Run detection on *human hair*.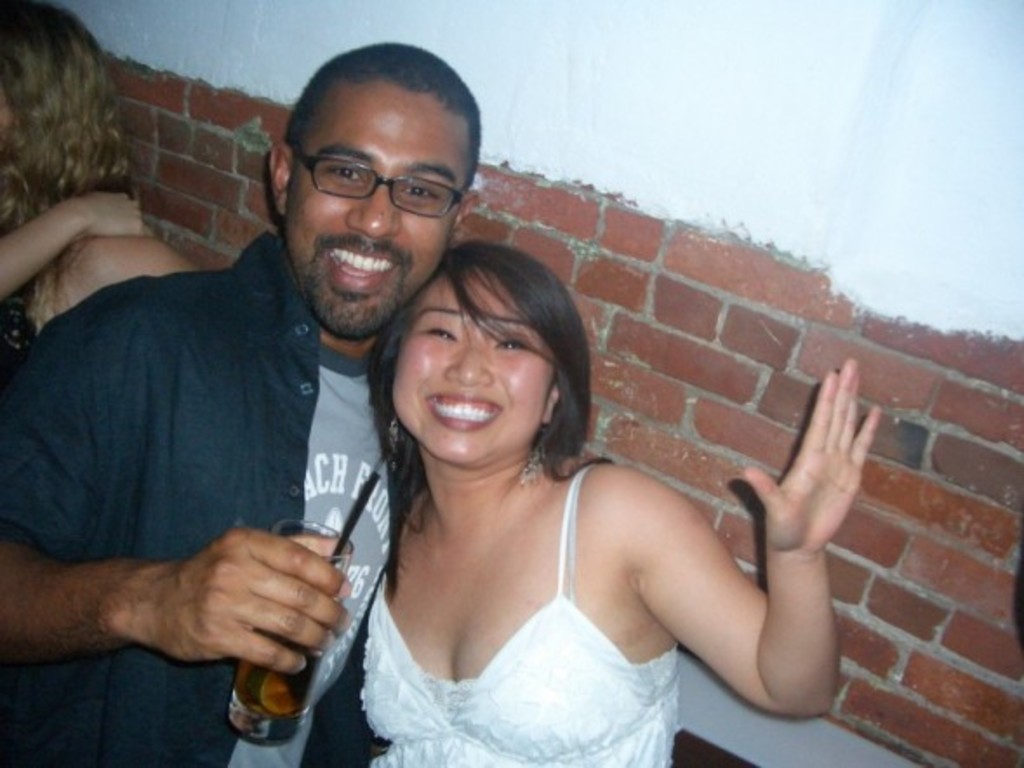
Result: <bbox>367, 236, 615, 605</bbox>.
